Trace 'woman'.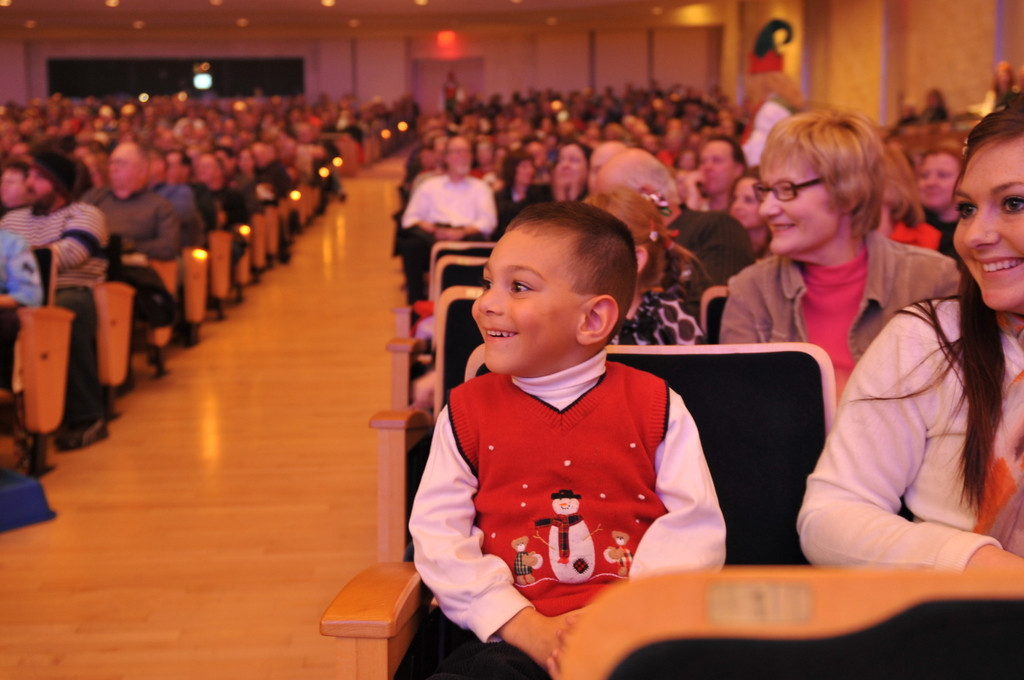
Traced to left=493, top=147, right=547, bottom=239.
